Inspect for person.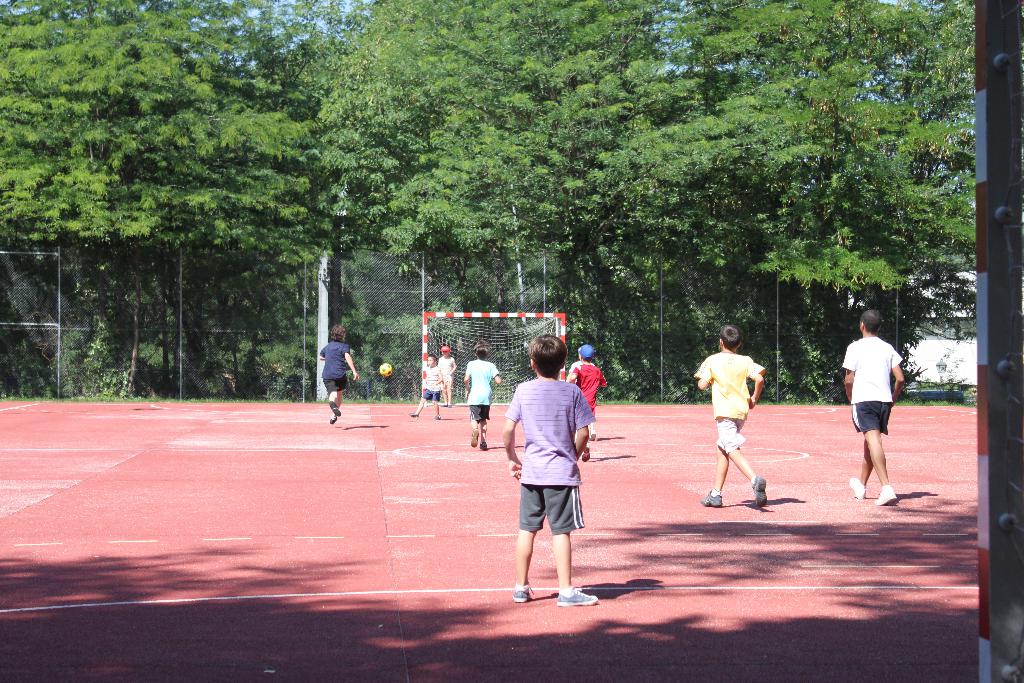
Inspection: bbox=(501, 333, 589, 601).
